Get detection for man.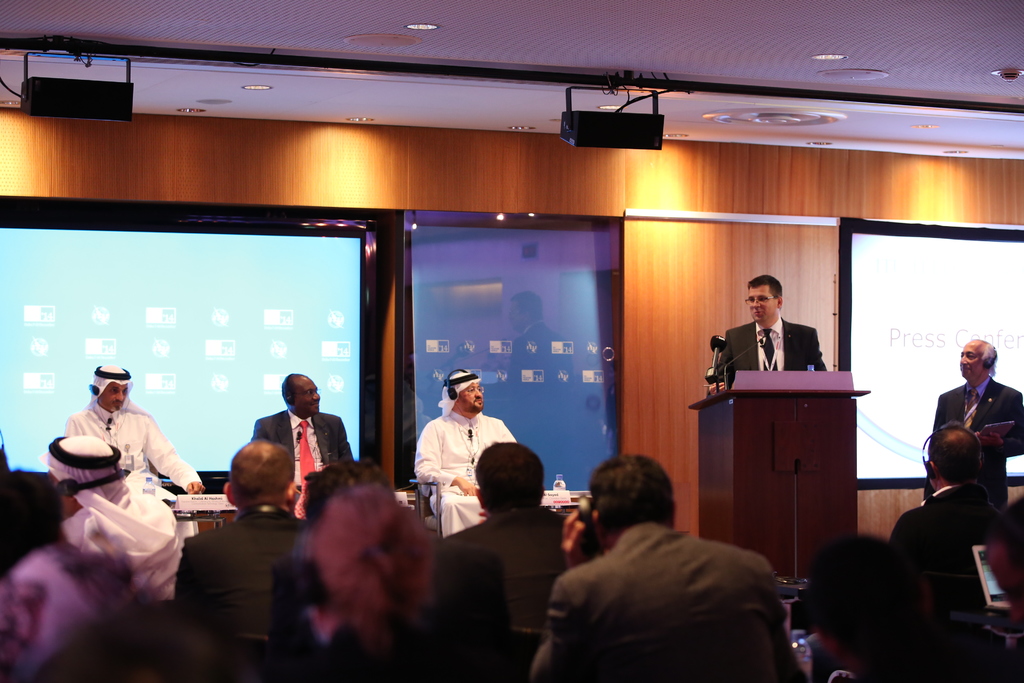
Detection: [x1=172, y1=440, x2=324, y2=631].
